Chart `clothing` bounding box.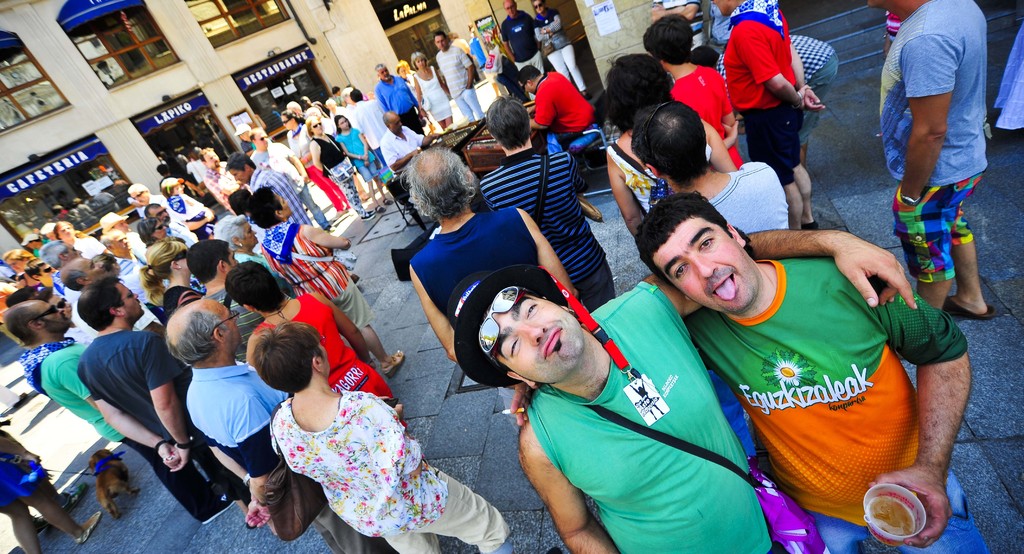
Charted: (x1=28, y1=346, x2=196, y2=526).
